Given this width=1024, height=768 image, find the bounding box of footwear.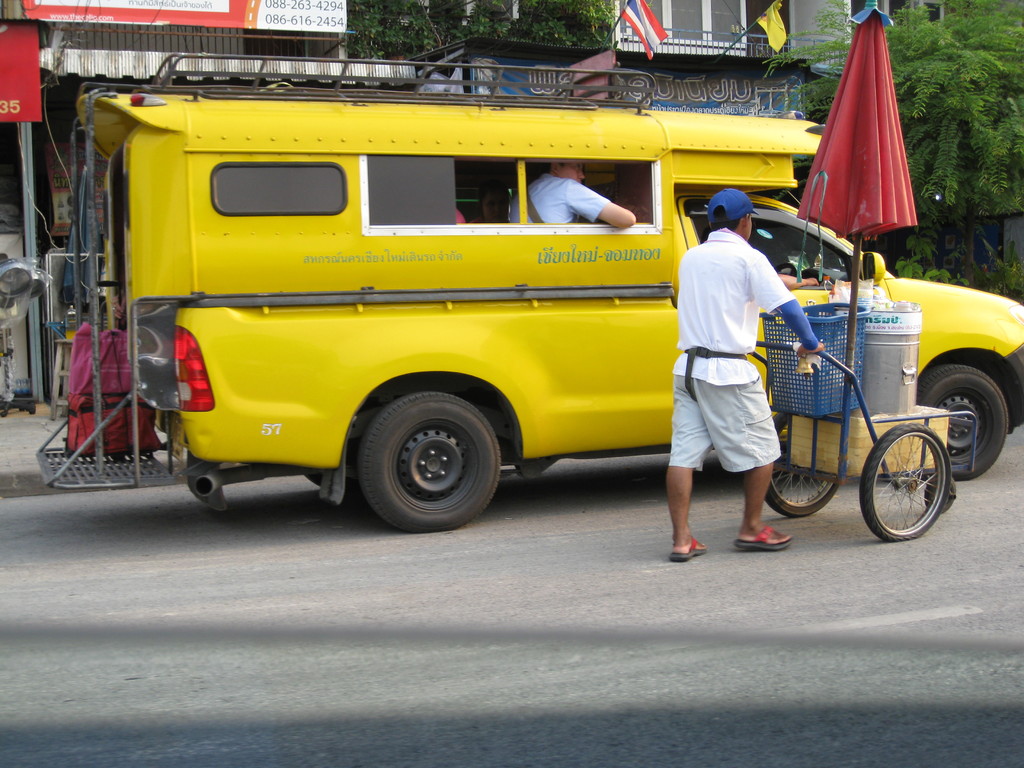
select_region(728, 522, 796, 552).
